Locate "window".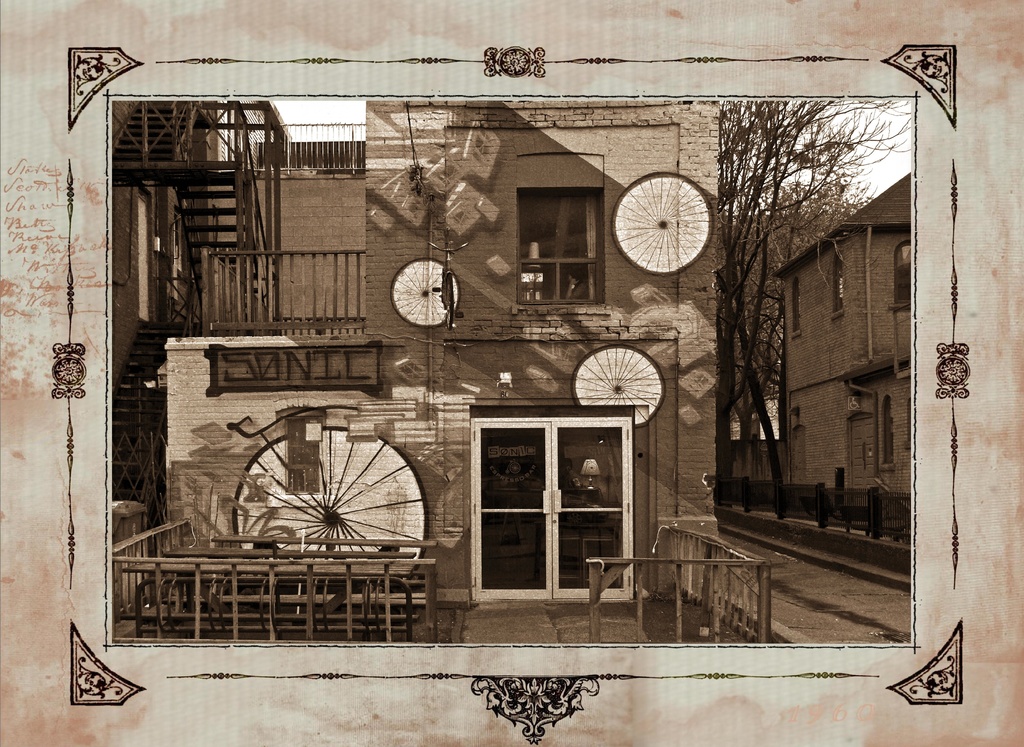
Bounding box: [x1=832, y1=248, x2=845, y2=321].
